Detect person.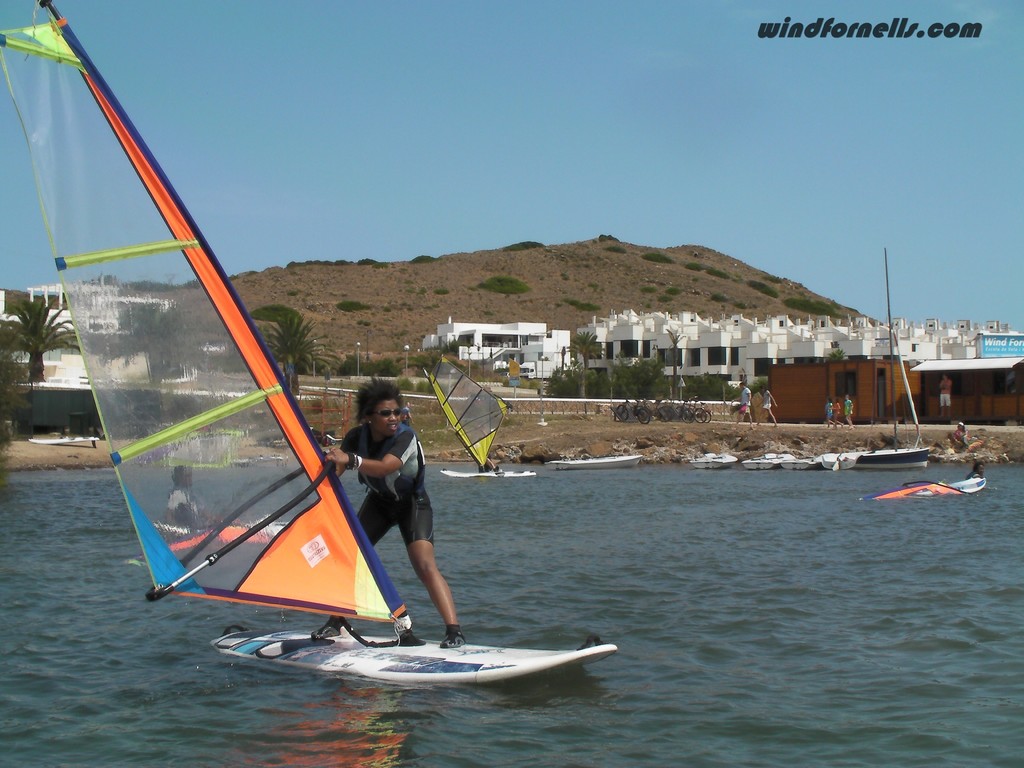
Detected at bbox=(296, 373, 467, 644).
